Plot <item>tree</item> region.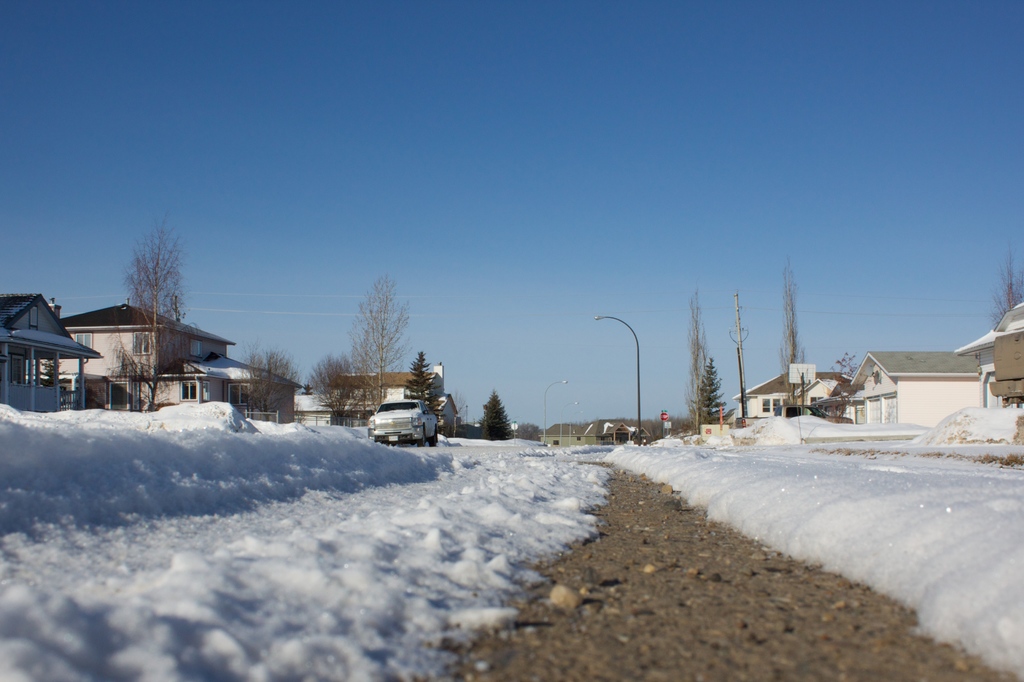
Plotted at <box>479,387,518,439</box>.
